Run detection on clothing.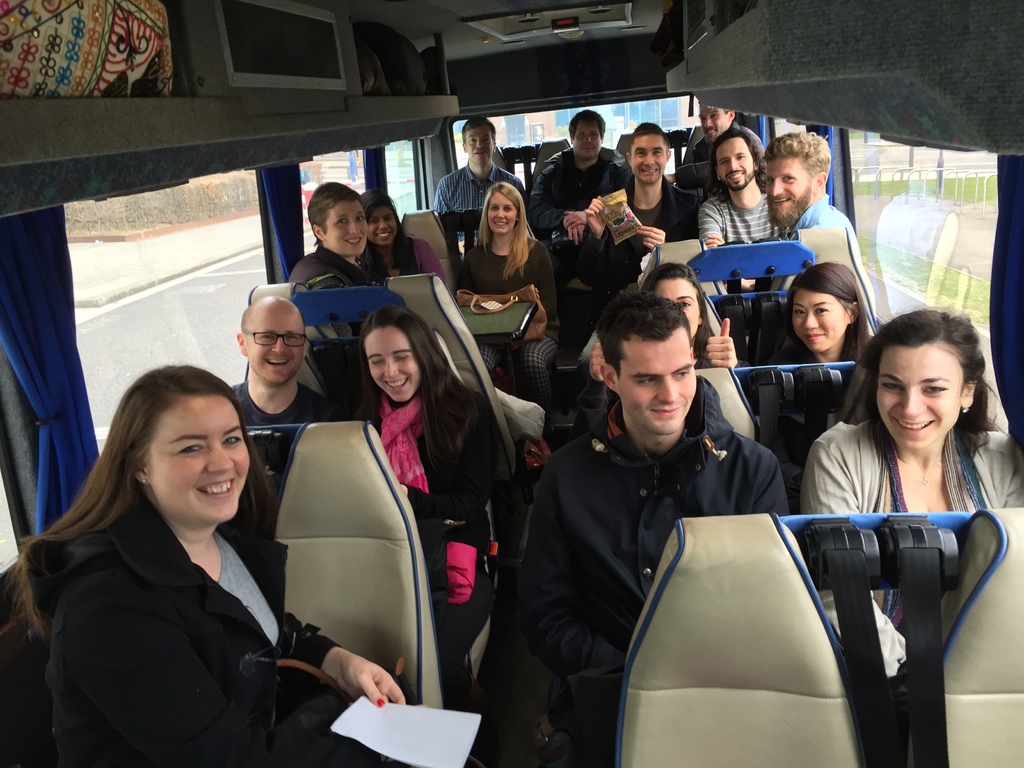
Result: locate(797, 410, 1019, 628).
